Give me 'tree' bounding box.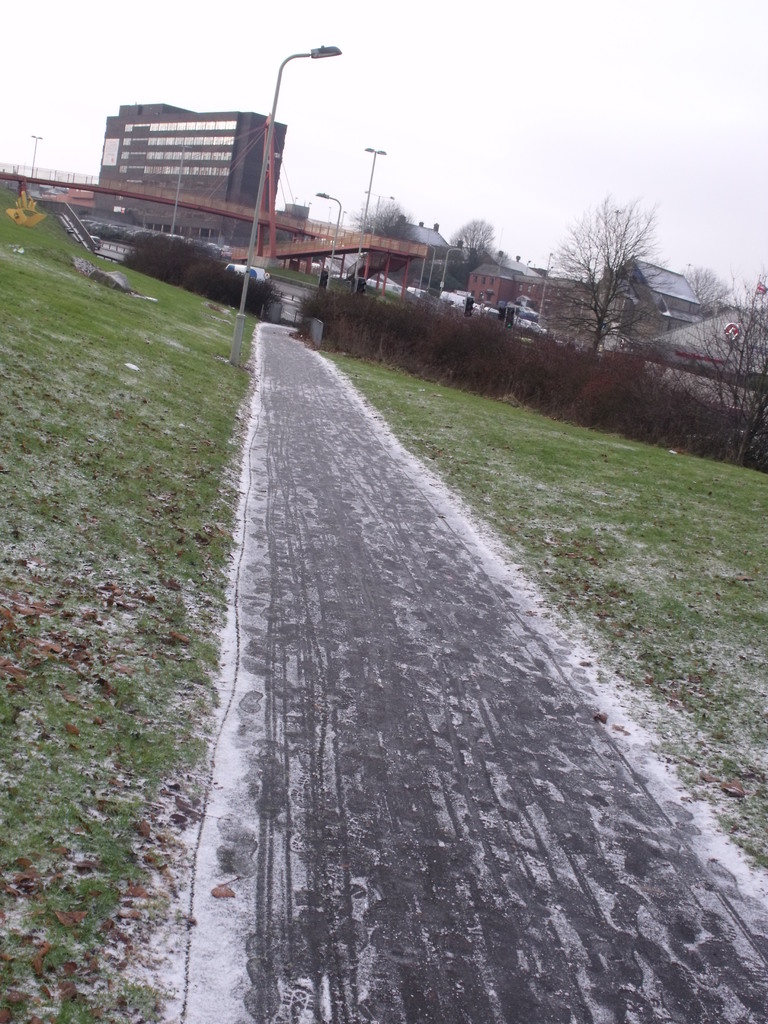
[434,218,500,292].
